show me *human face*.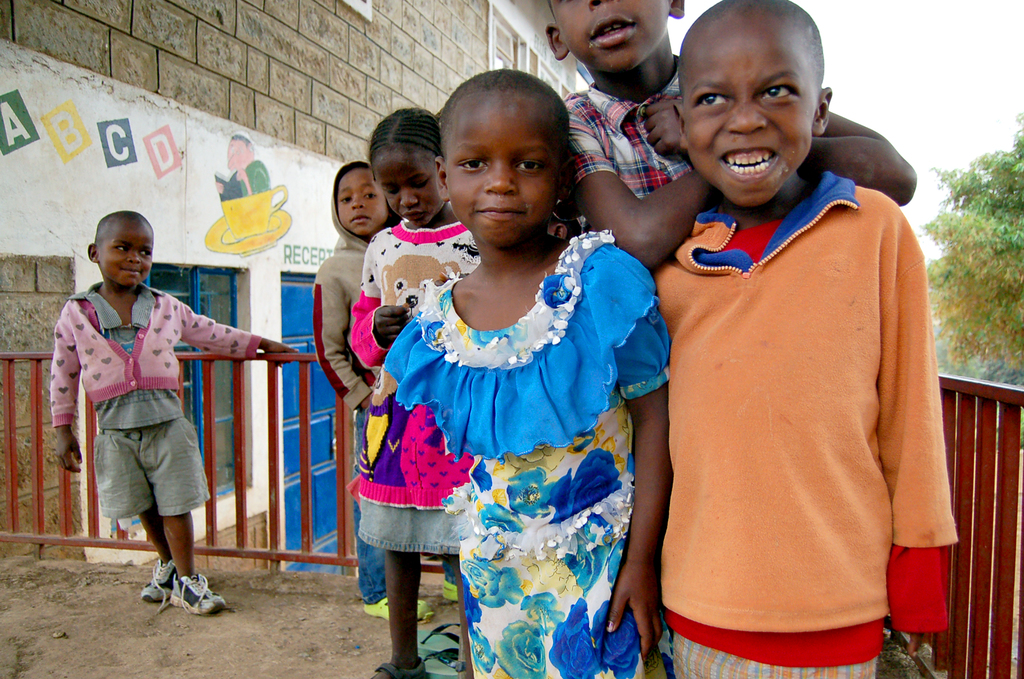
*human face* is here: l=333, t=168, r=381, b=232.
